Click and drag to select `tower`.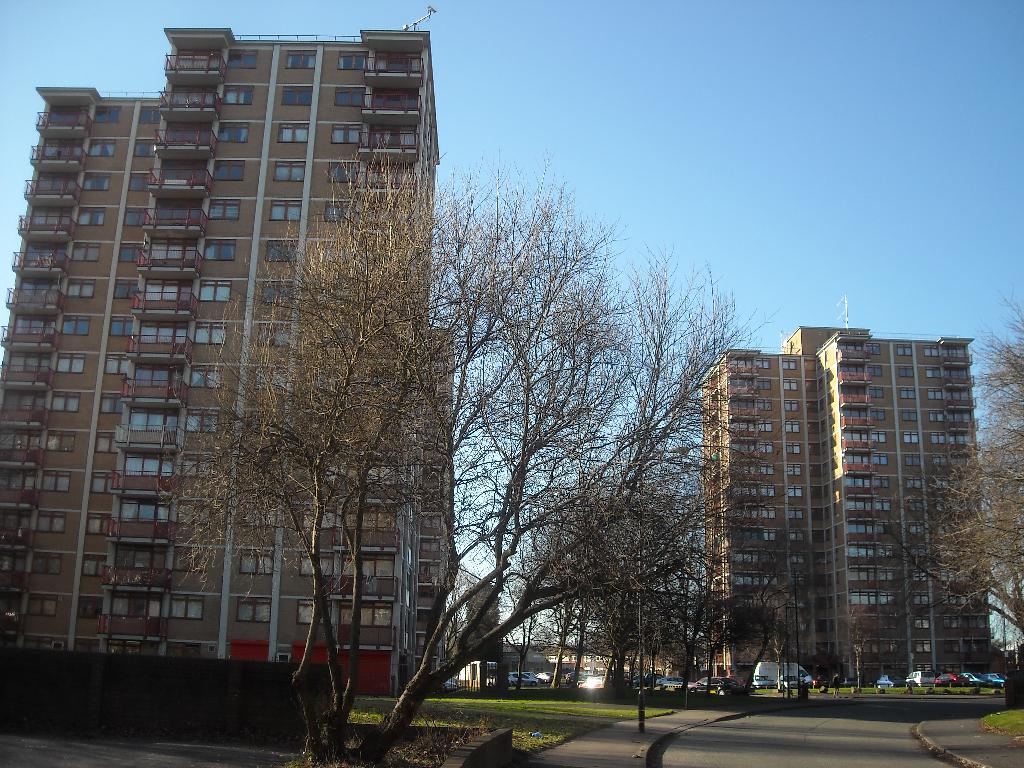
Selection: (x1=0, y1=1, x2=461, y2=698).
